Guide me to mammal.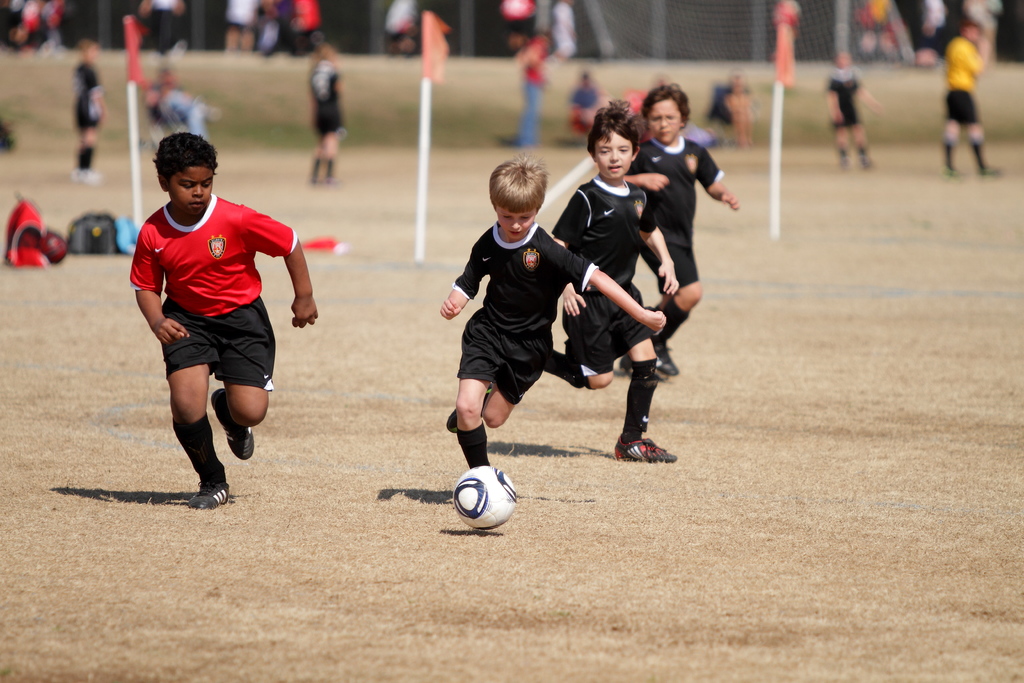
Guidance: <bbox>285, 0, 325, 56</bbox>.
